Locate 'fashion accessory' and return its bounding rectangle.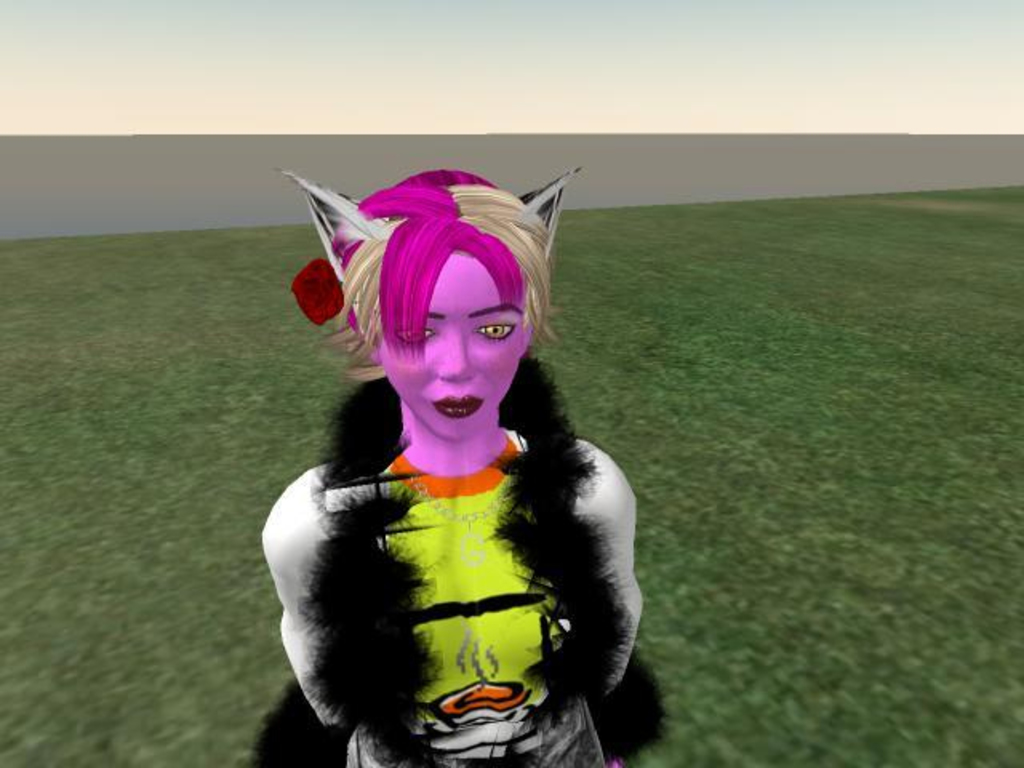
locate(259, 357, 674, 766).
